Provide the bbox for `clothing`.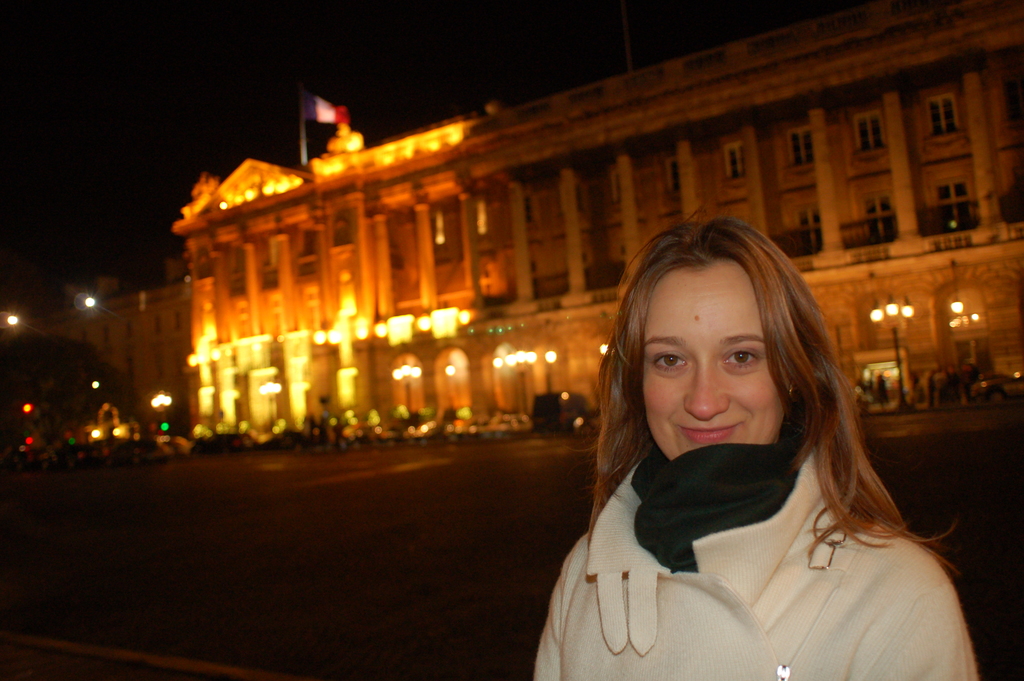
{"left": 556, "top": 449, "right": 1000, "bottom": 666}.
